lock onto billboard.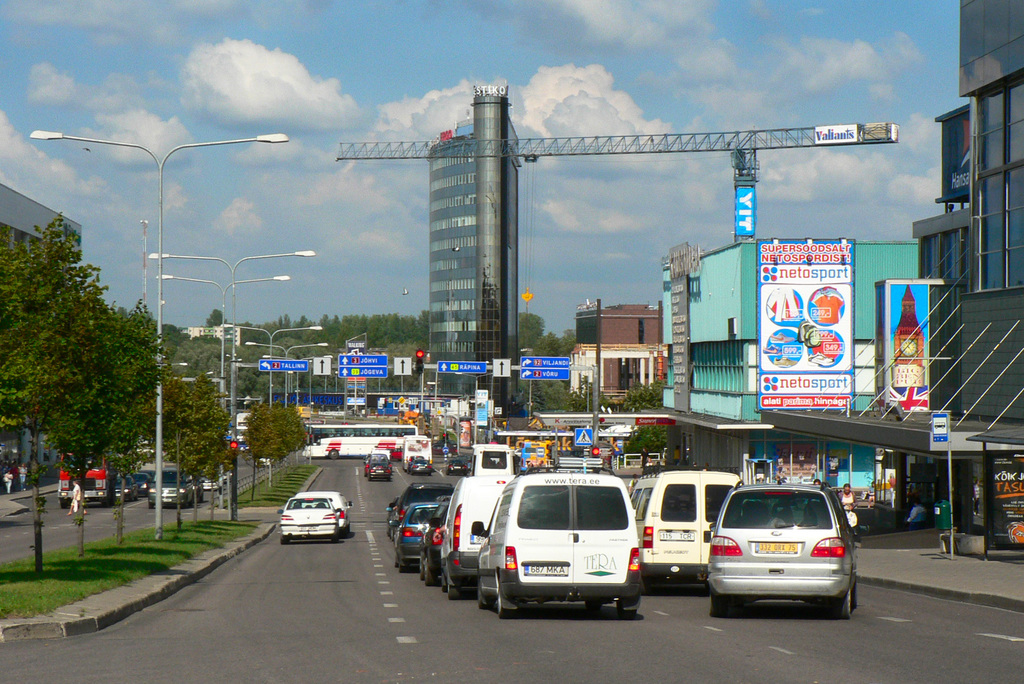
Locked: x1=338 y1=353 x2=388 y2=380.
